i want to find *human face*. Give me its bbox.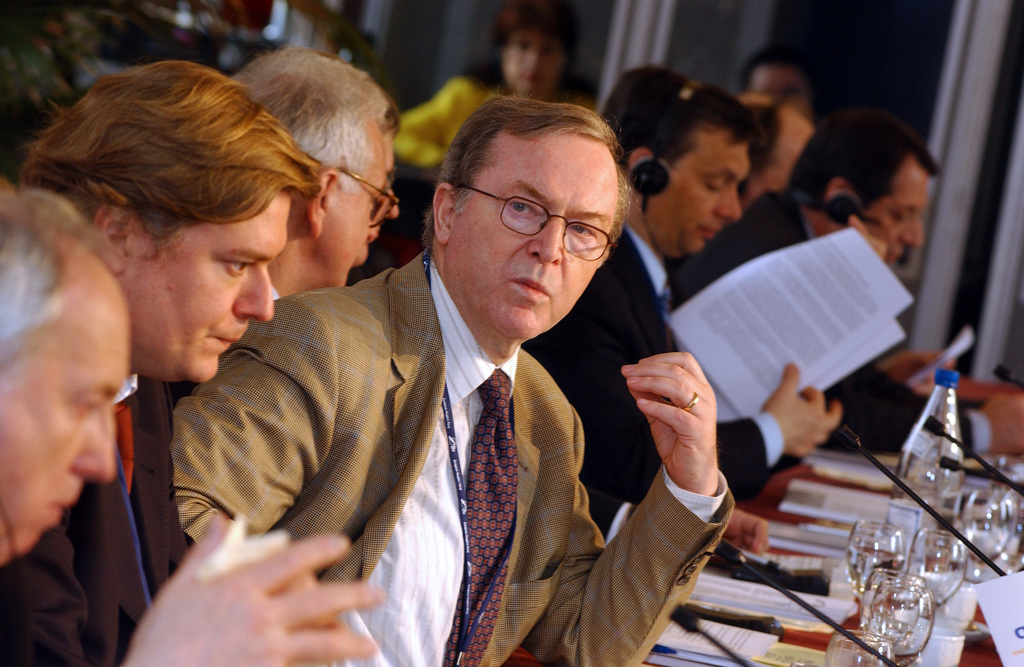
bbox=(0, 269, 131, 558).
